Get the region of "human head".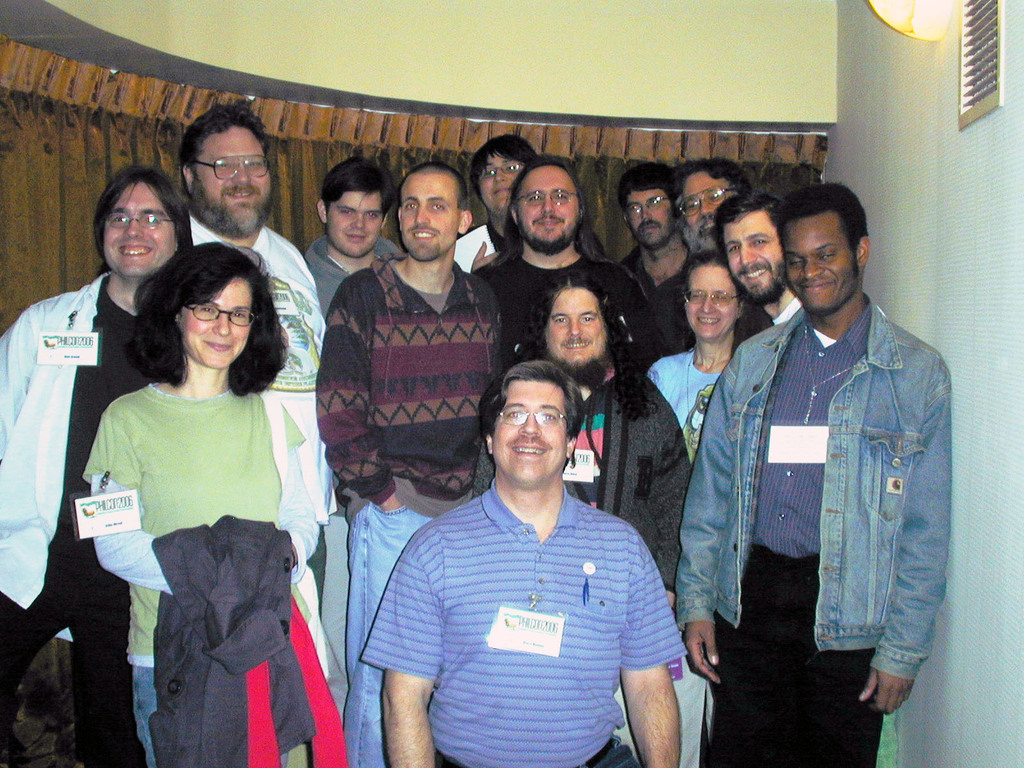
{"x1": 177, "y1": 102, "x2": 277, "y2": 230}.
